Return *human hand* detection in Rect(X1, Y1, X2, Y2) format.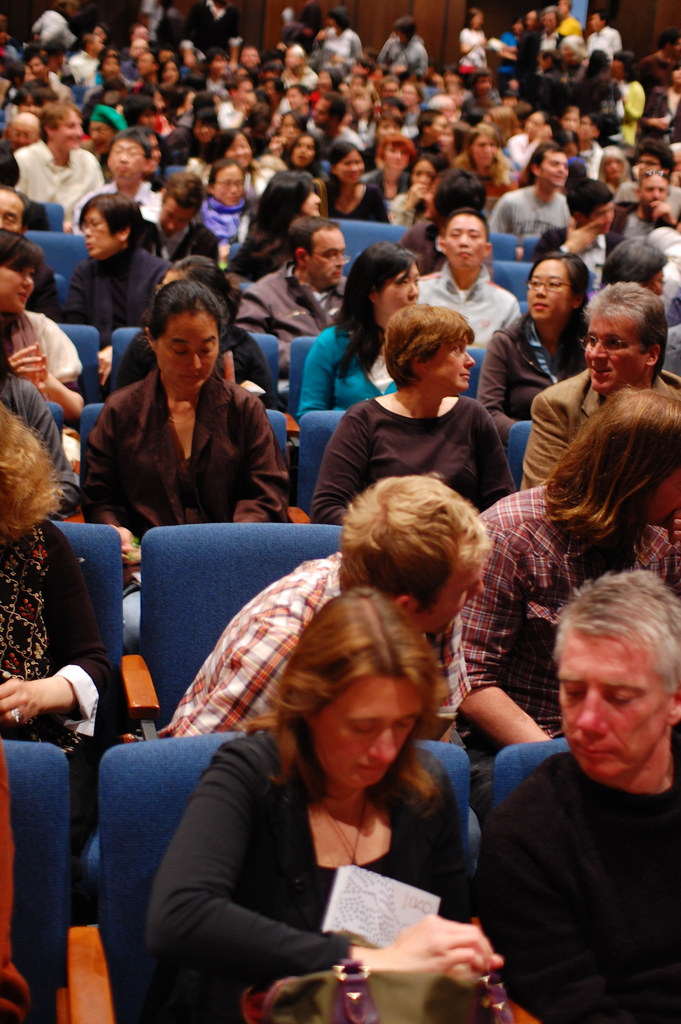
Rect(382, 913, 506, 980).
